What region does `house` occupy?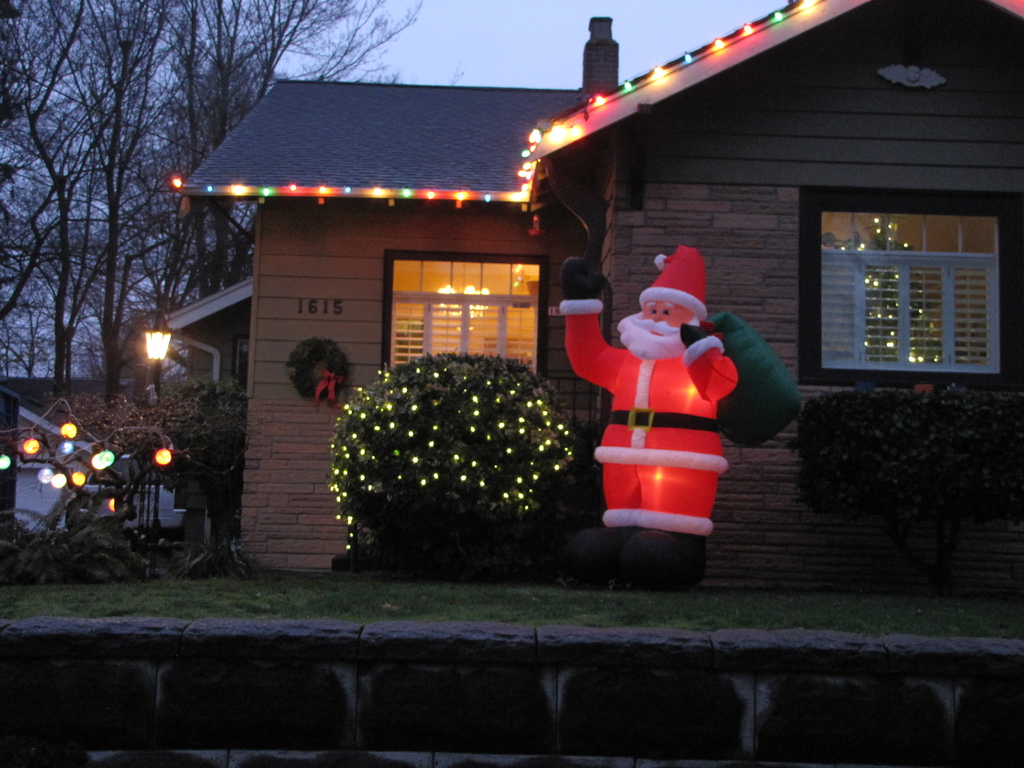
BBox(0, 373, 185, 533).
